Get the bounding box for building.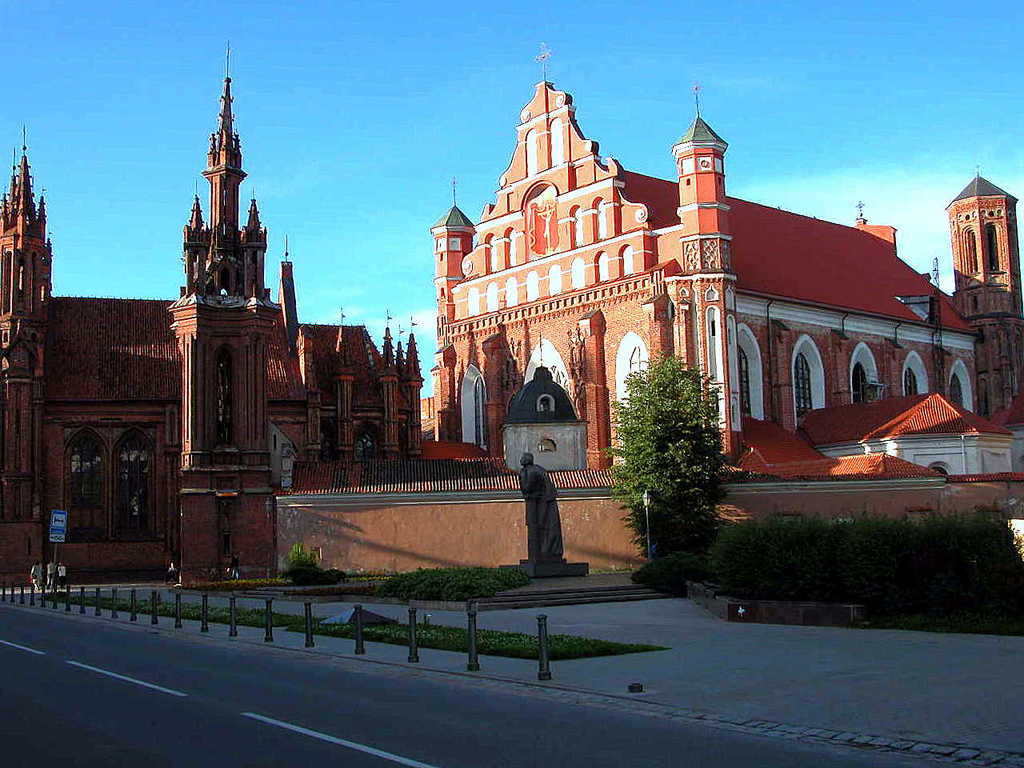
box=[0, 38, 495, 586].
